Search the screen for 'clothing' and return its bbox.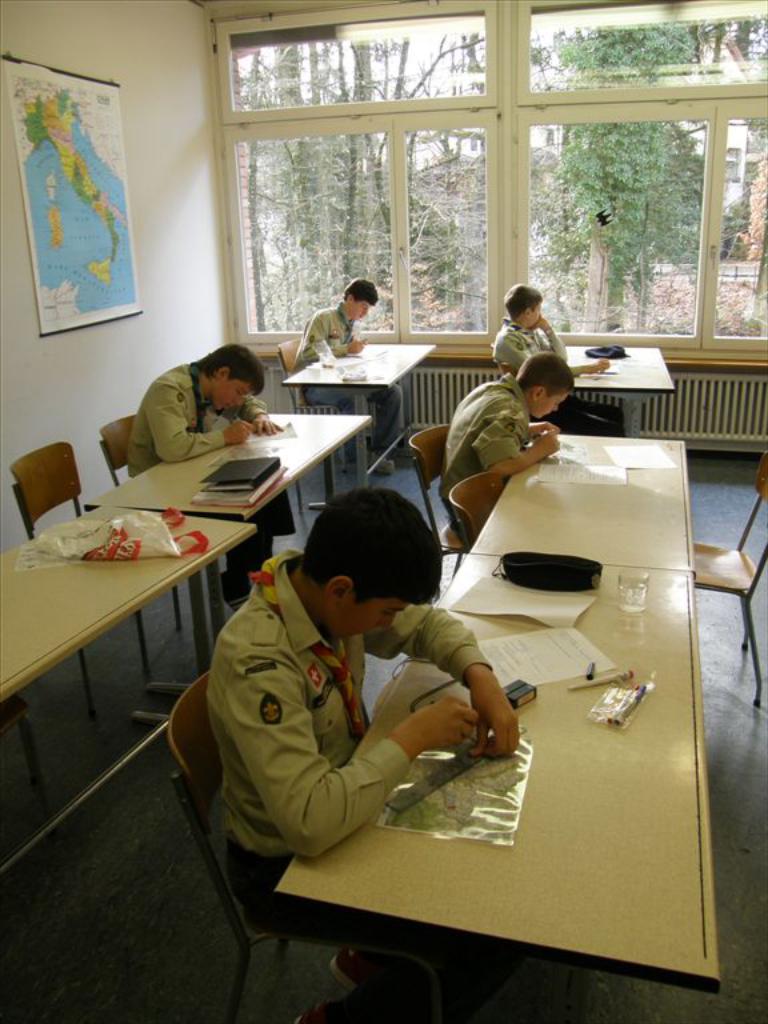
Found: <region>196, 547, 492, 869</region>.
